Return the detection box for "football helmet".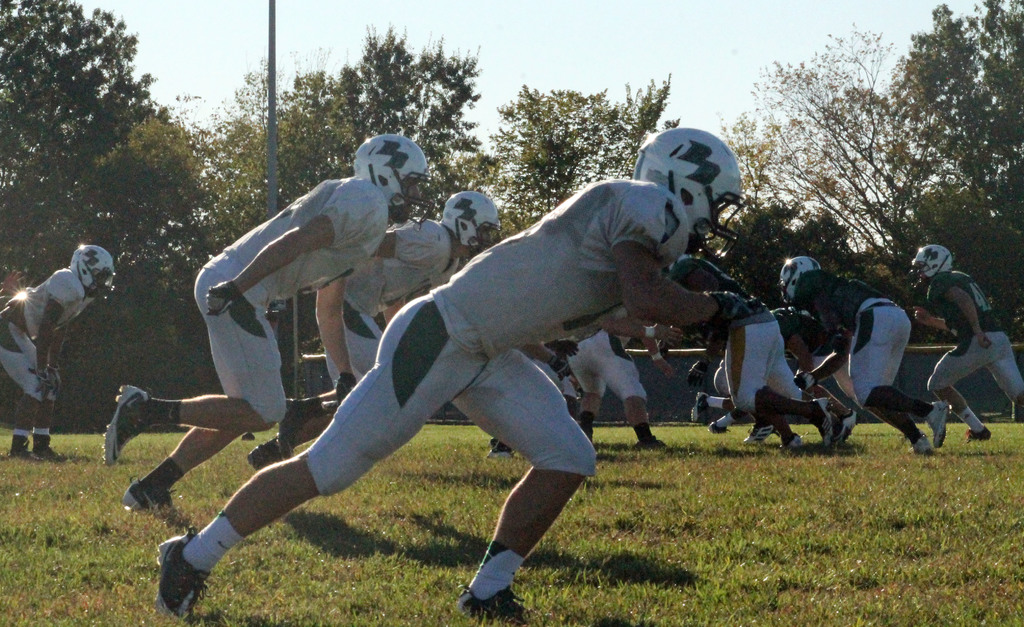
438 190 501 257.
